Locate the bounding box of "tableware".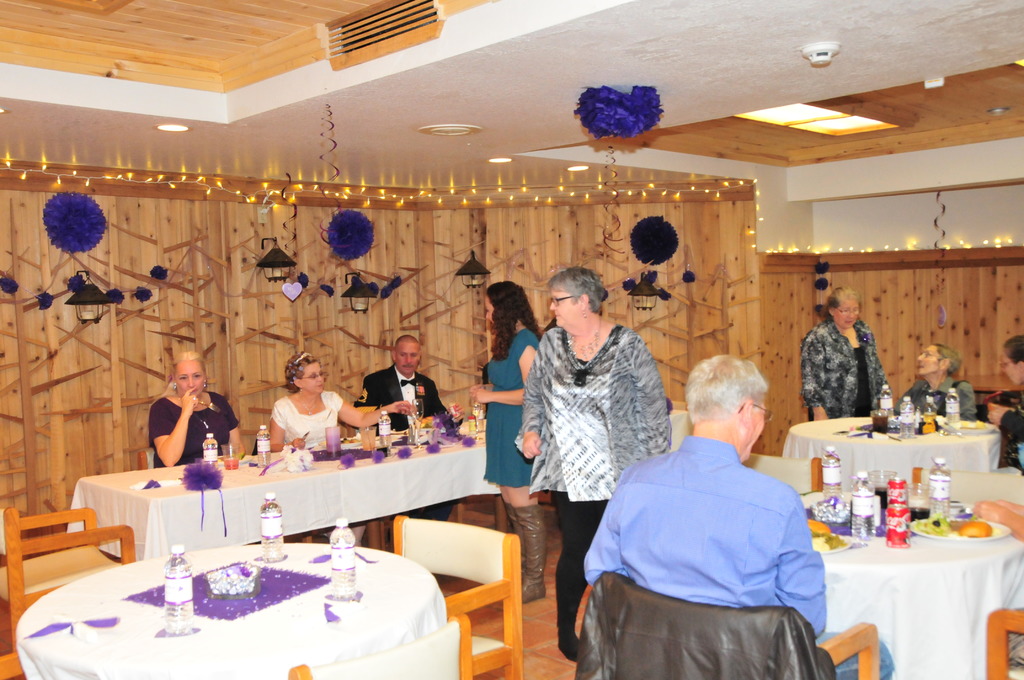
Bounding box: <box>950,420,999,433</box>.
